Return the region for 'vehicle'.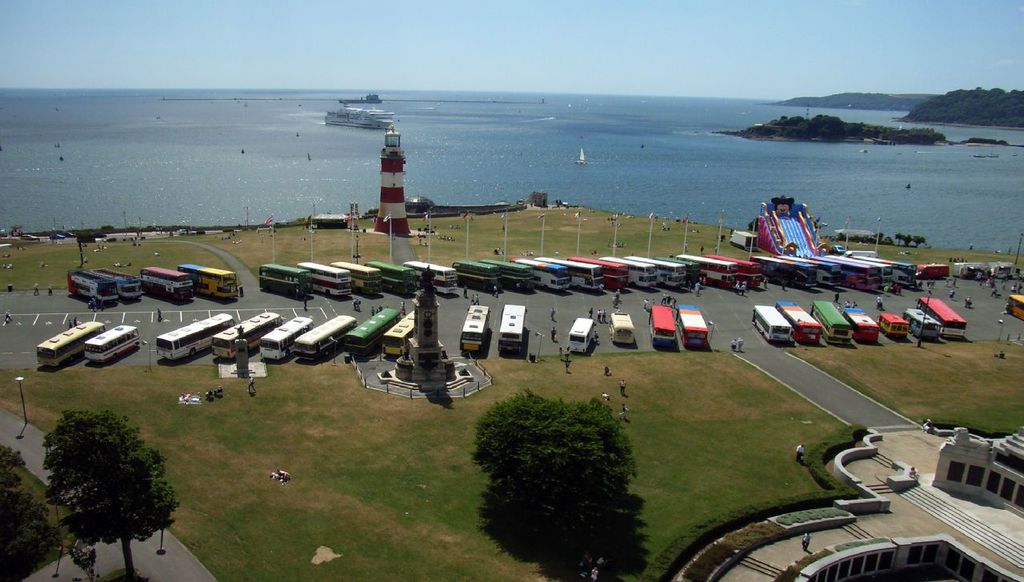
520:252:567:293.
